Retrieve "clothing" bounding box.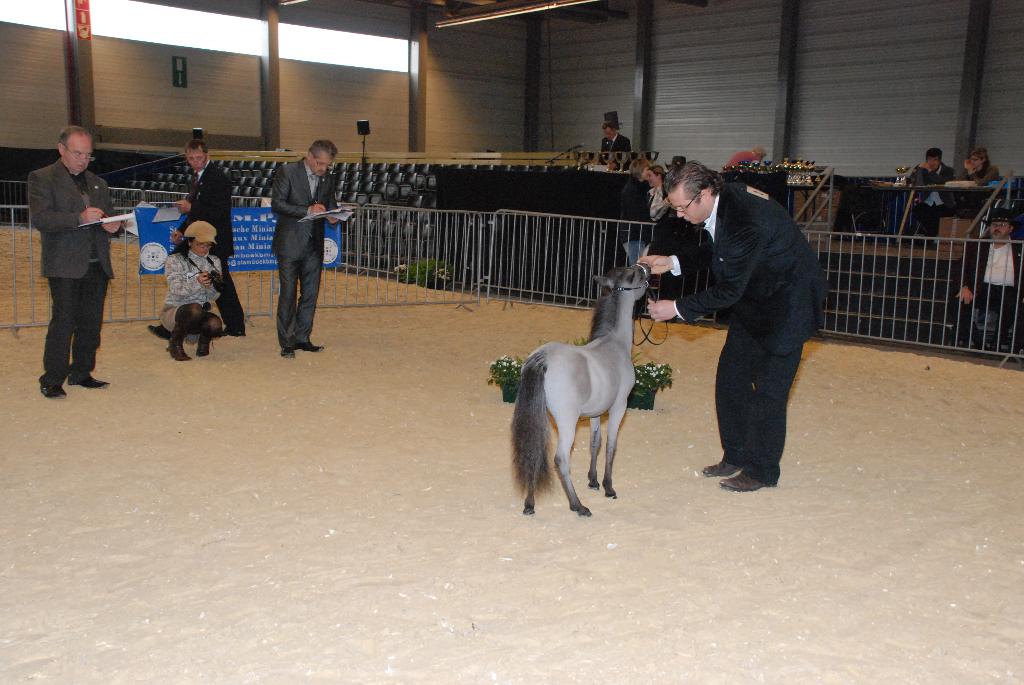
Bounding box: bbox(666, 181, 824, 482).
